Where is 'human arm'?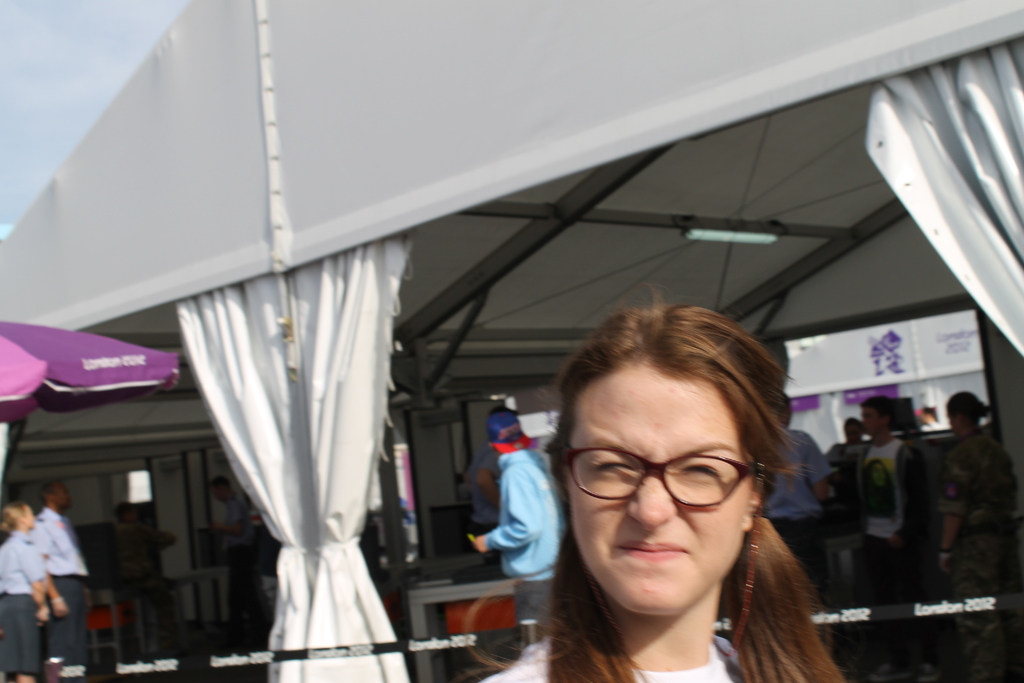
bbox(806, 439, 835, 509).
